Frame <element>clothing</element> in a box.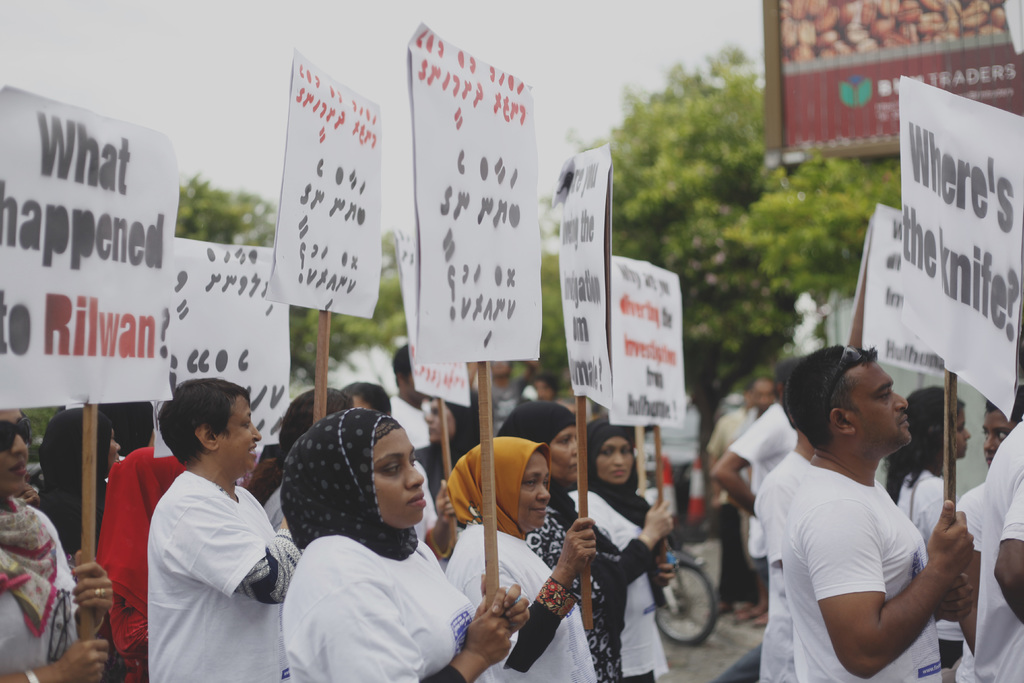
bbox=[124, 442, 298, 665].
